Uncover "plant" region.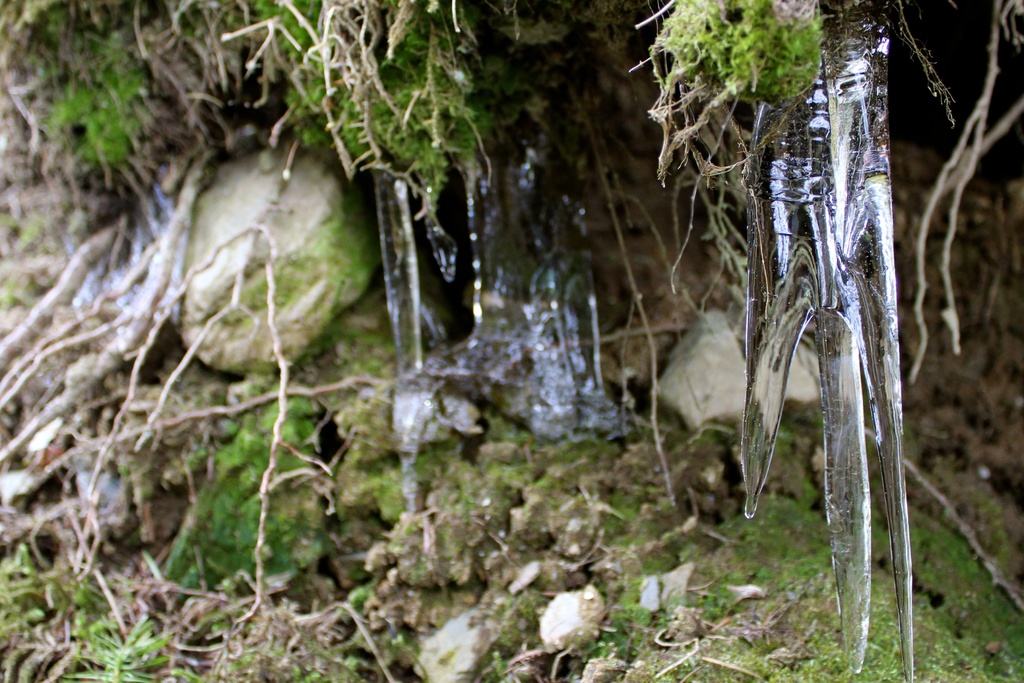
Uncovered: [60, 611, 173, 682].
